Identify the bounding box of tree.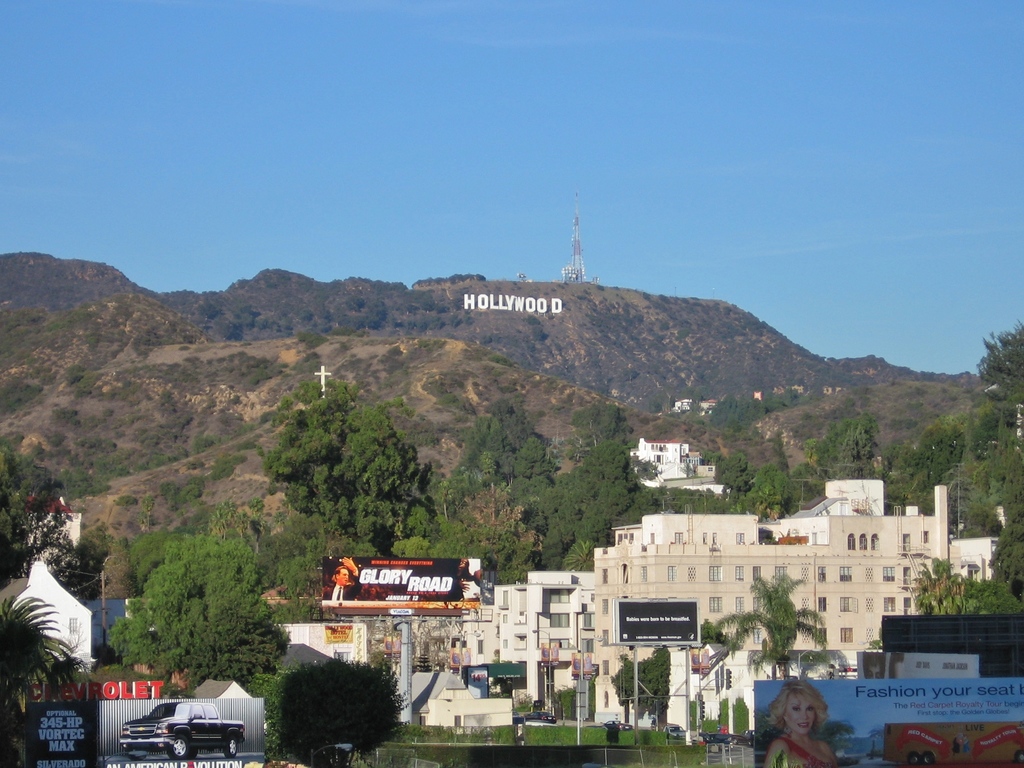
left=981, top=436, right=1023, bottom=619.
